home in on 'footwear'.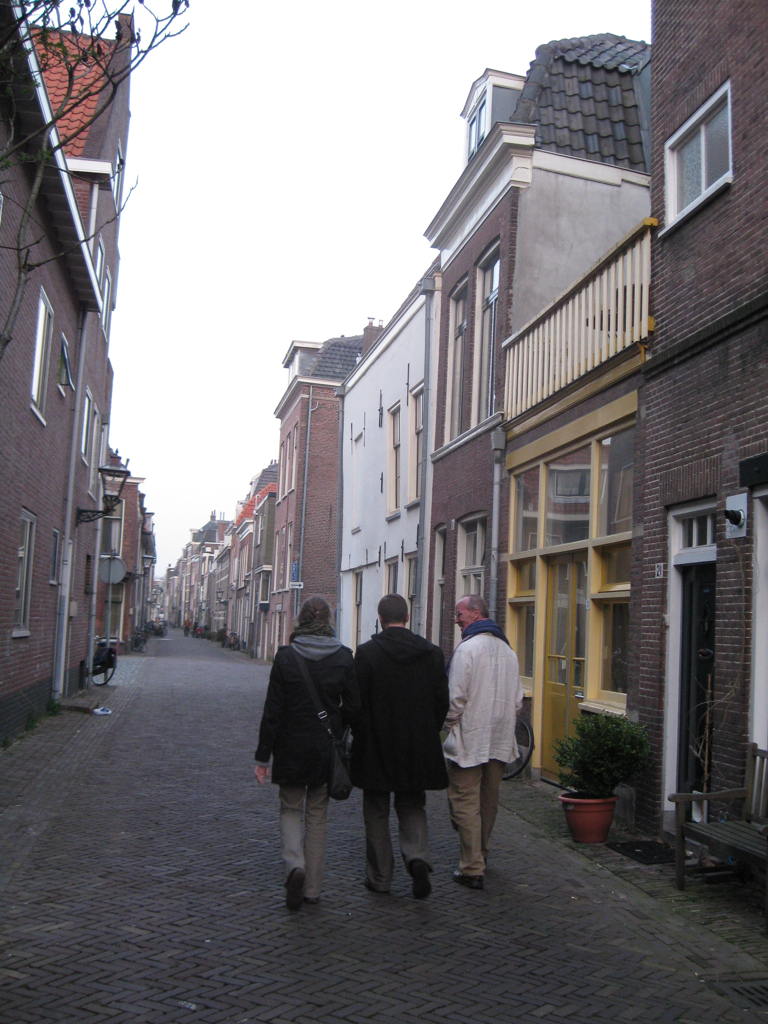
Homed in at BBox(369, 874, 387, 900).
